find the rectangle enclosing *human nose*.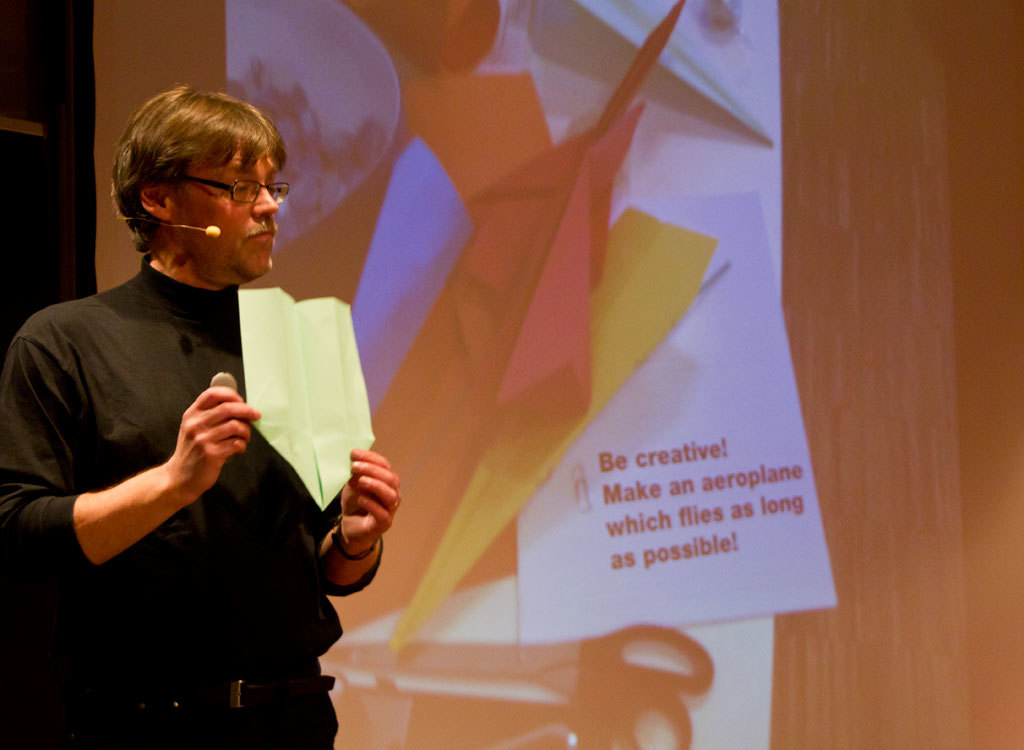
<box>253,182,279,218</box>.
